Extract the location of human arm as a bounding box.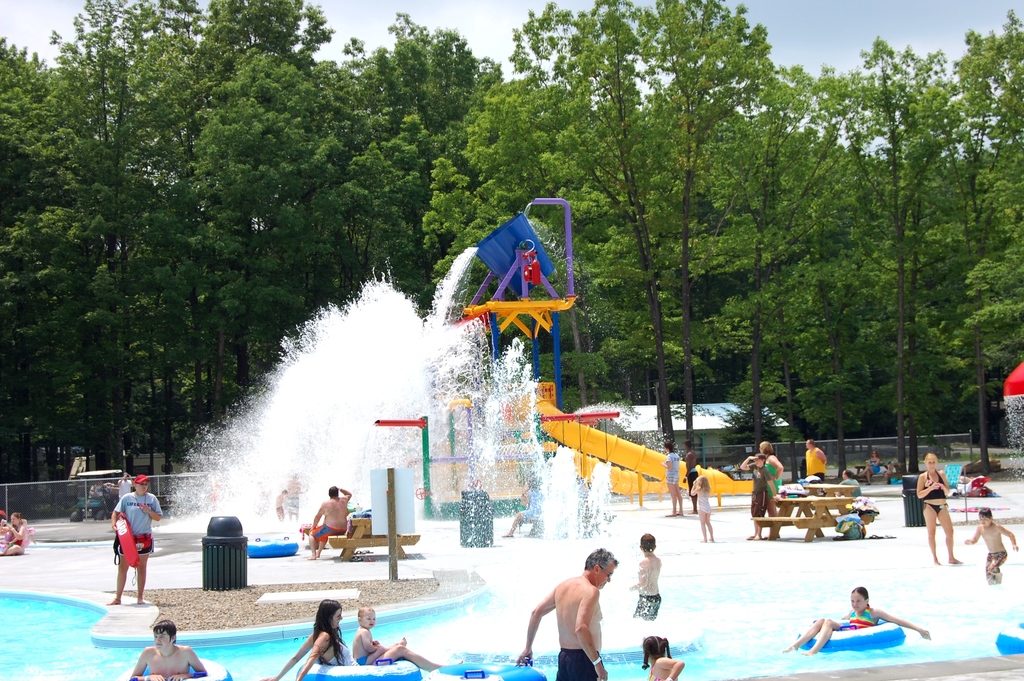
628,562,648,593.
